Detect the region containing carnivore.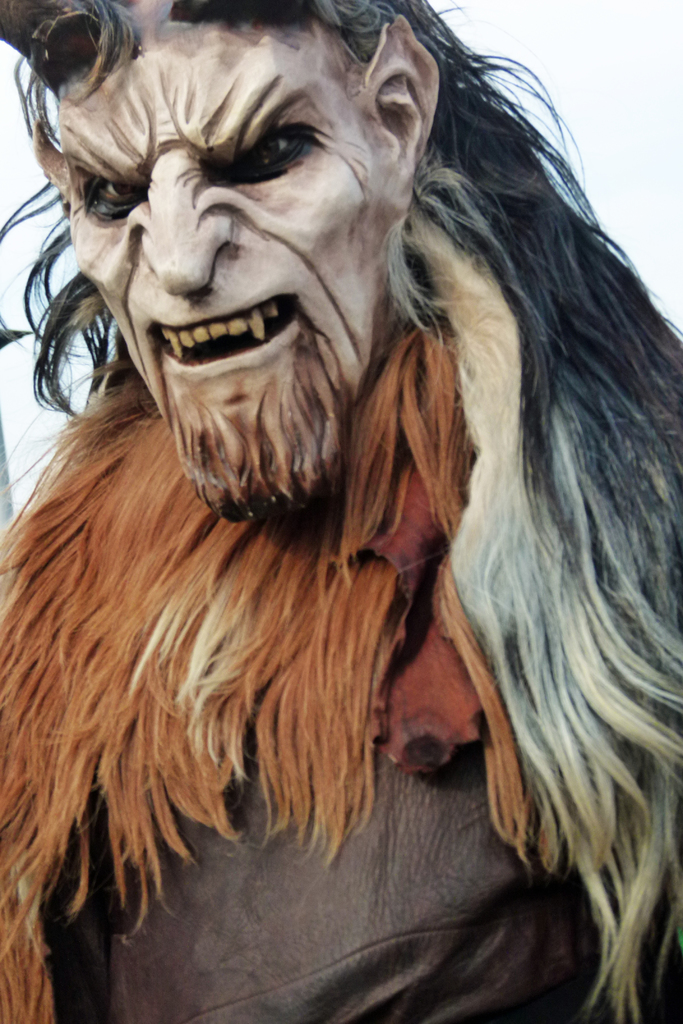
pyautogui.locateOnScreen(0, 1, 682, 1023).
